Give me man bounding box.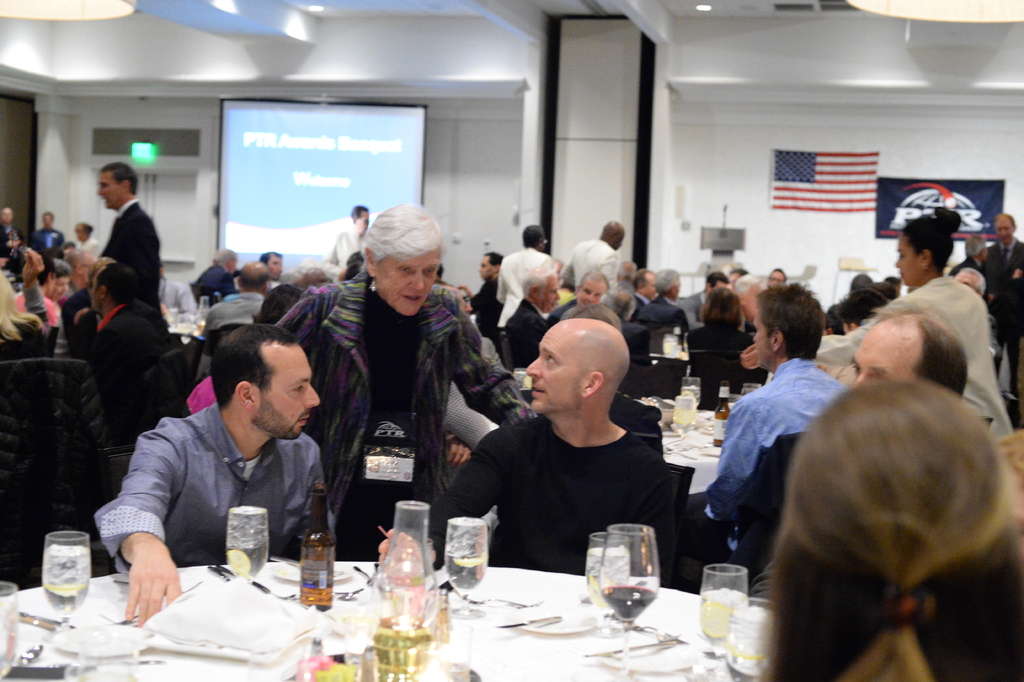
(left=977, top=210, right=1023, bottom=405).
